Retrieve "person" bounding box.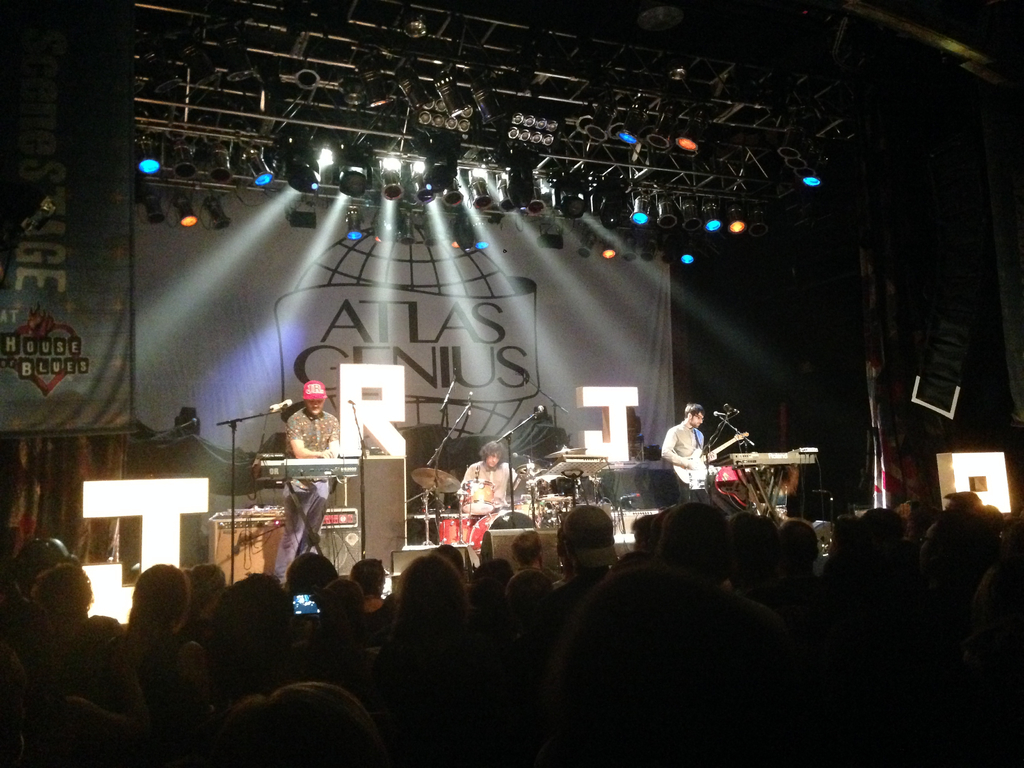
Bounding box: {"x1": 447, "y1": 433, "x2": 524, "y2": 508}.
